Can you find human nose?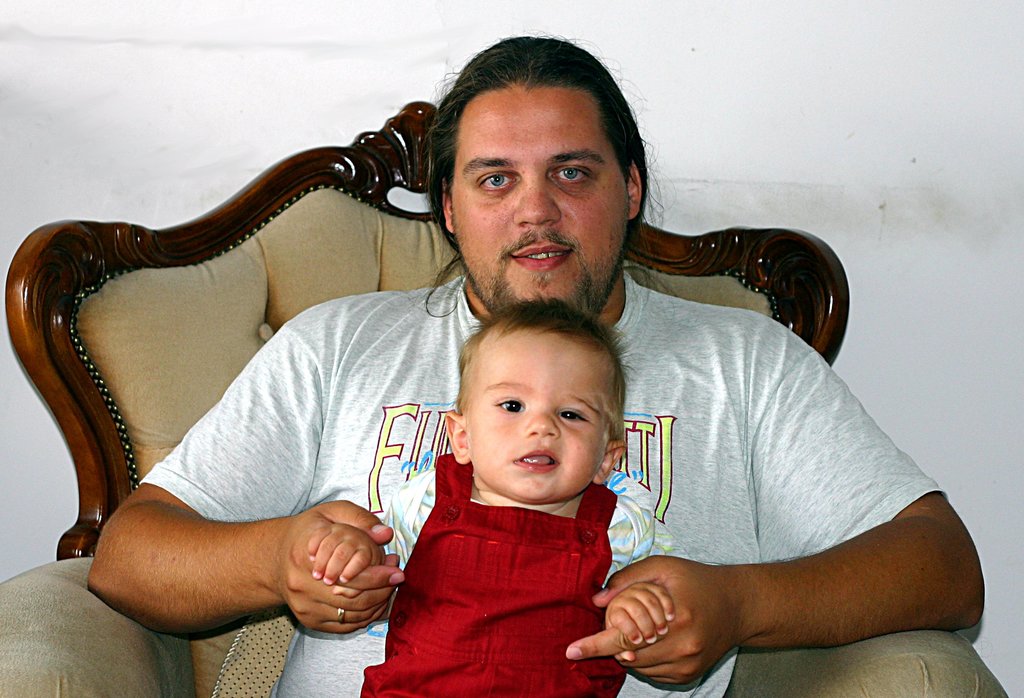
Yes, bounding box: region(527, 412, 557, 438).
